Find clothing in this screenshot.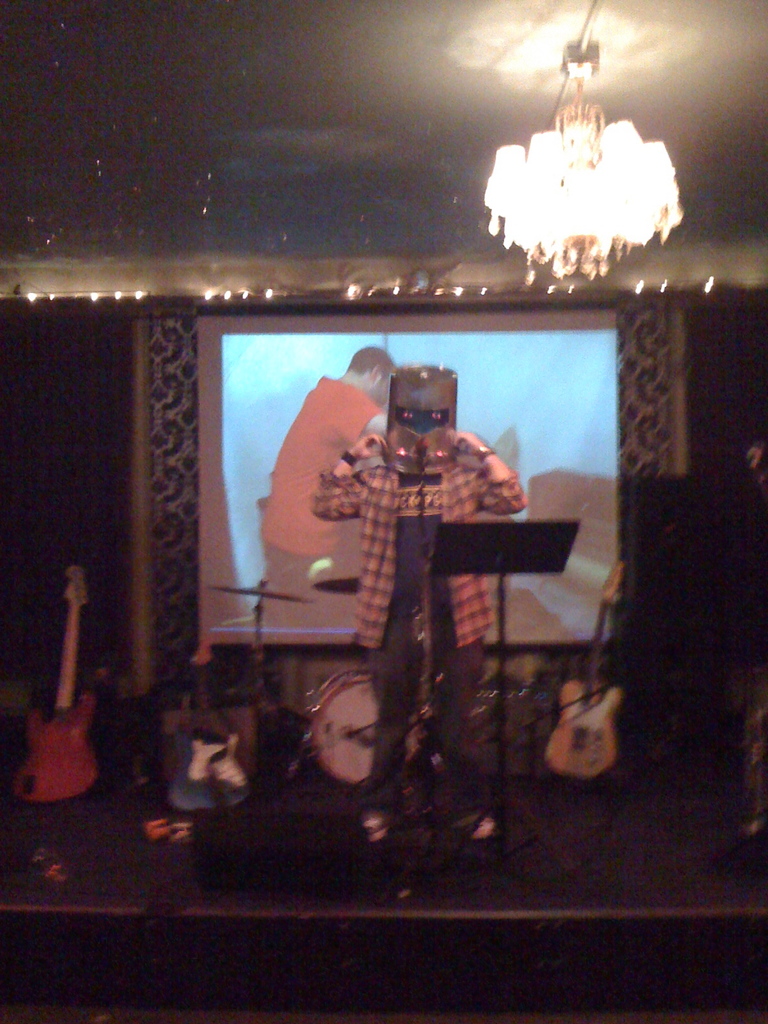
The bounding box for clothing is {"x1": 306, "y1": 441, "x2": 529, "y2": 806}.
